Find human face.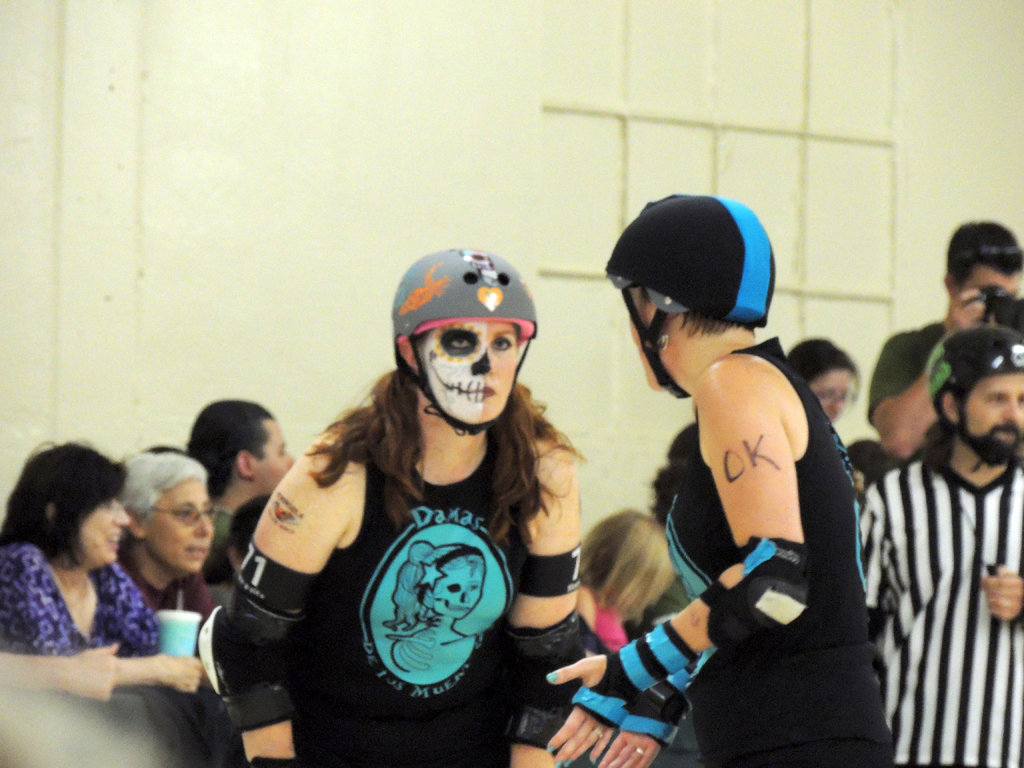
bbox=(811, 368, 854, 422).
